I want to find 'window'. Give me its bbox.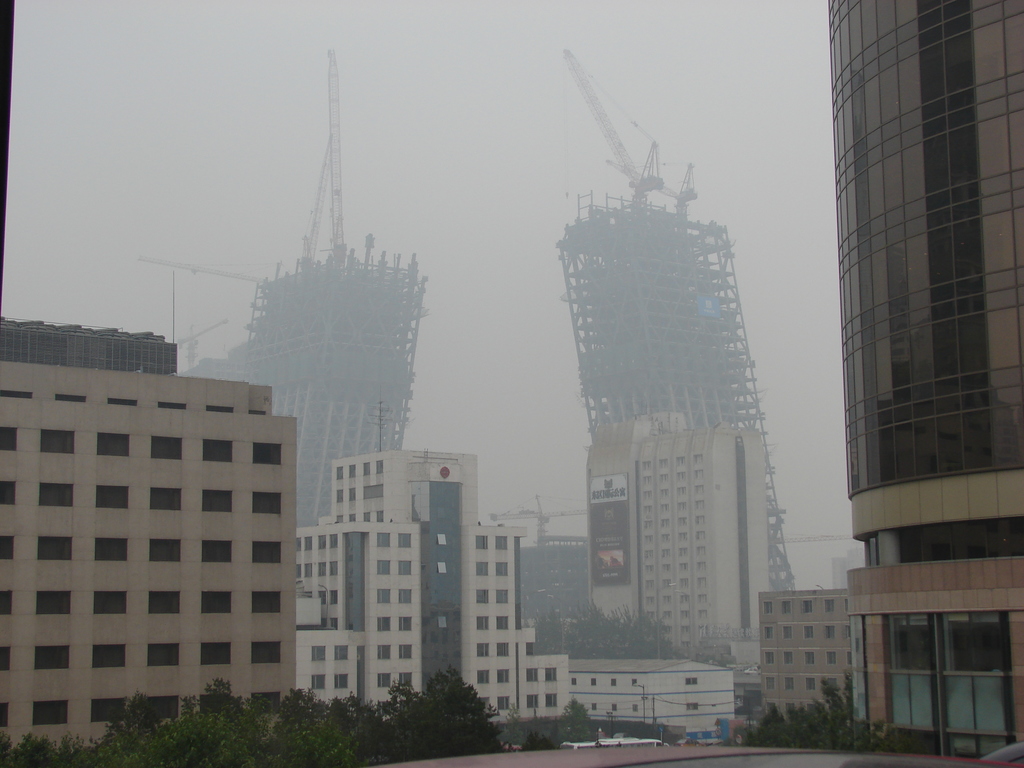
(680, 640, 691, 652).
